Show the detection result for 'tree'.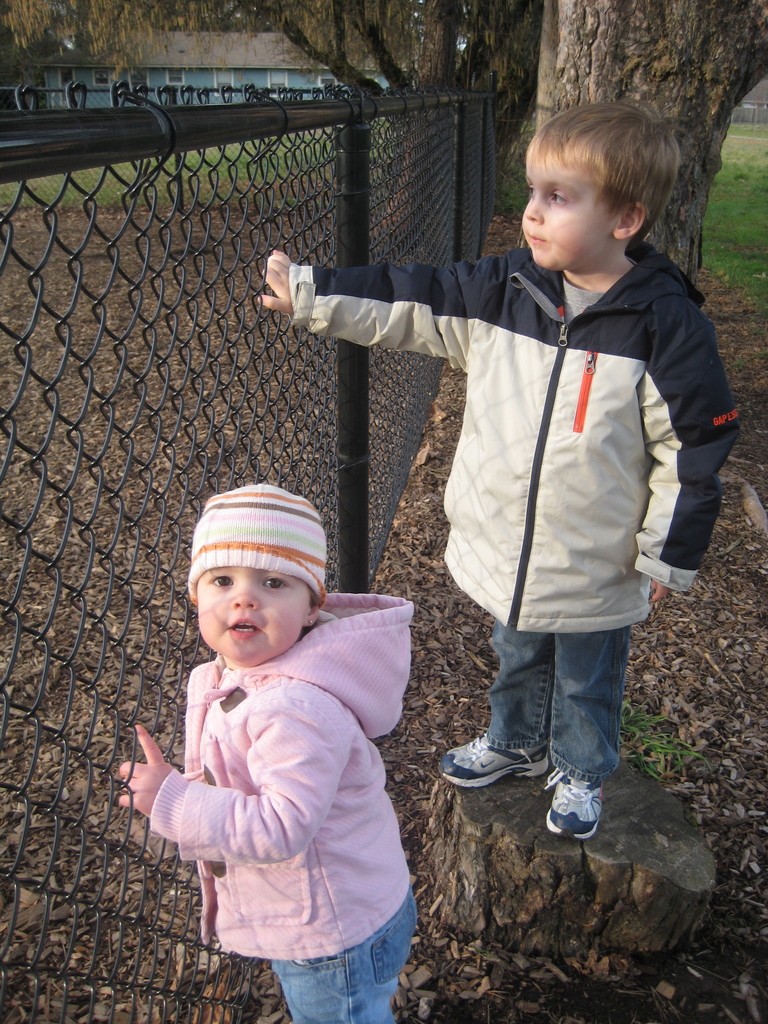
<box>0,0,545,220</box>.
